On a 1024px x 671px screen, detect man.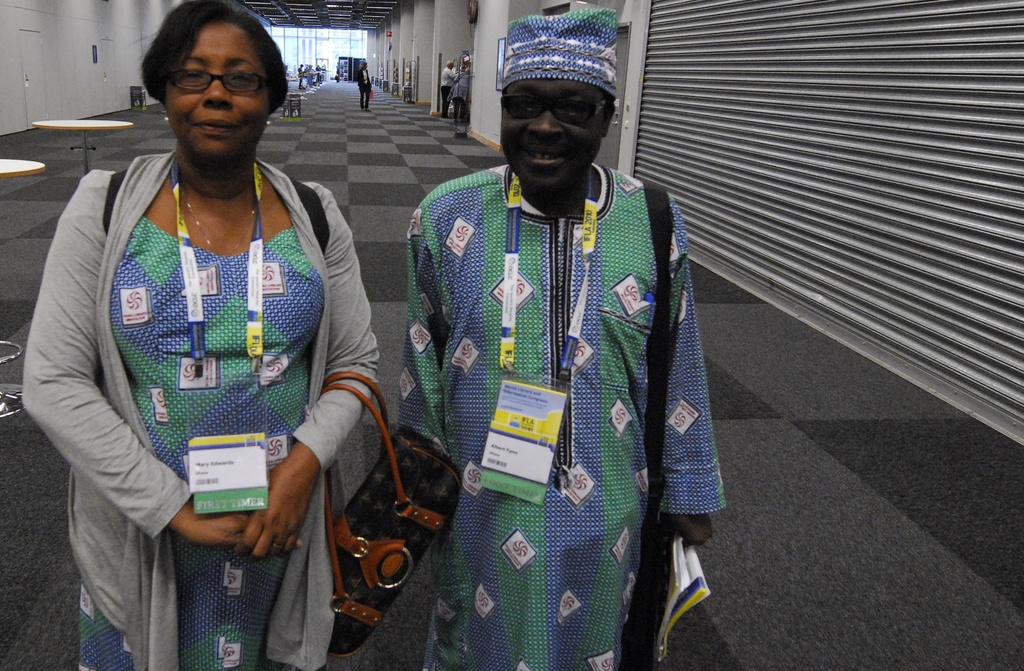
314,65,325,83.
